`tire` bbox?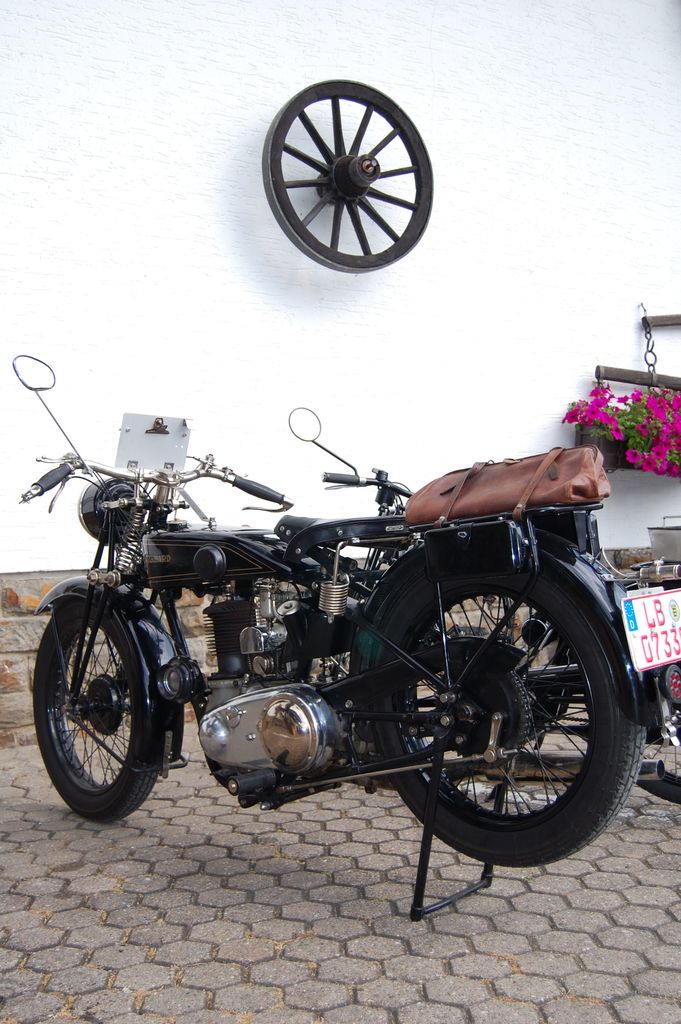
crop(586, 687, 680, 802)
